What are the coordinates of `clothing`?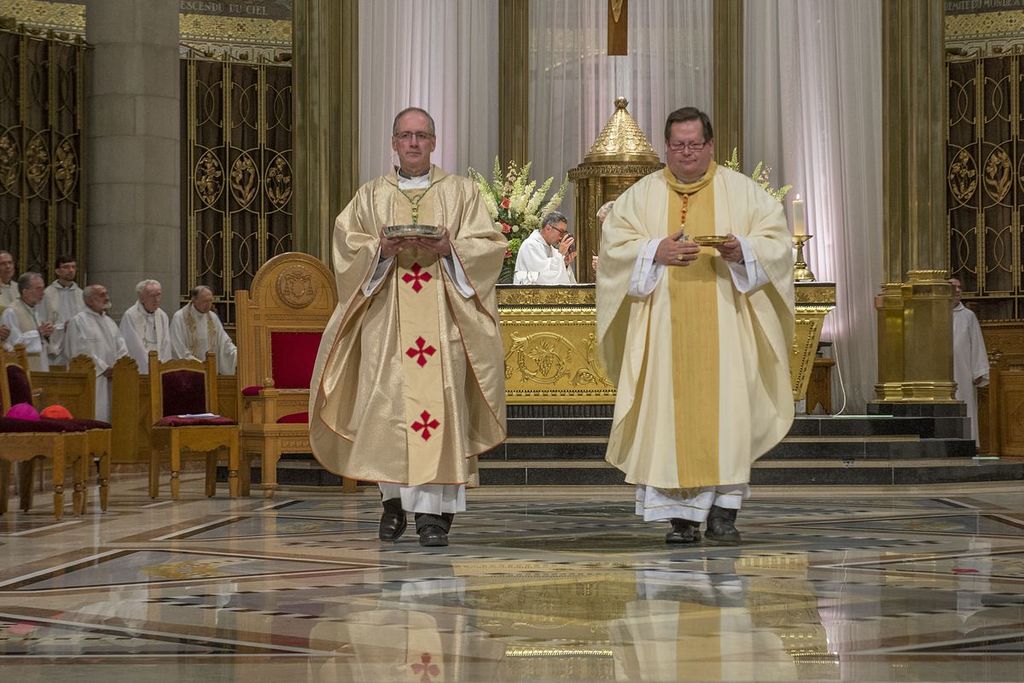
pyautogui.locateOnScreen(172, 301, 234, 371).
